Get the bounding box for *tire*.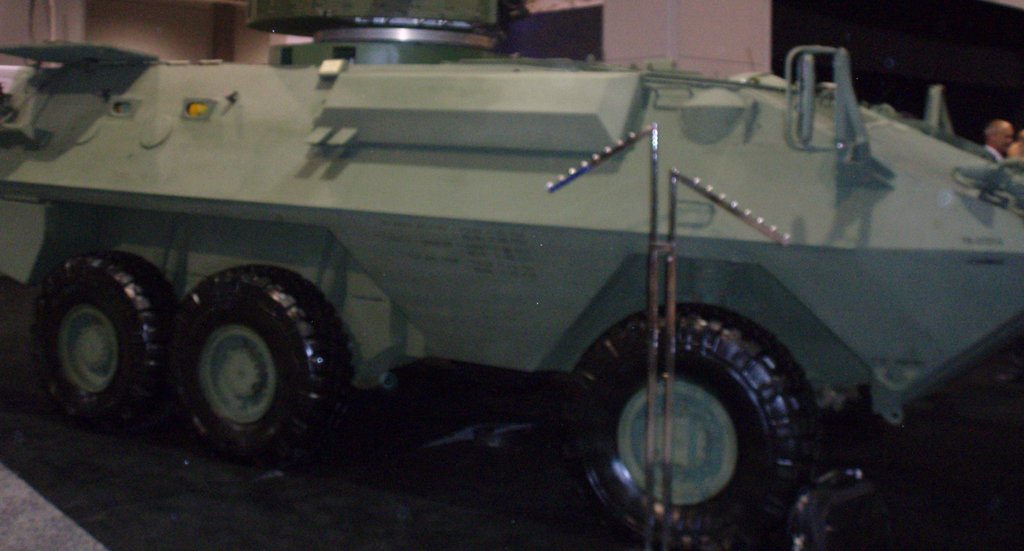
[20,251,181,436].
